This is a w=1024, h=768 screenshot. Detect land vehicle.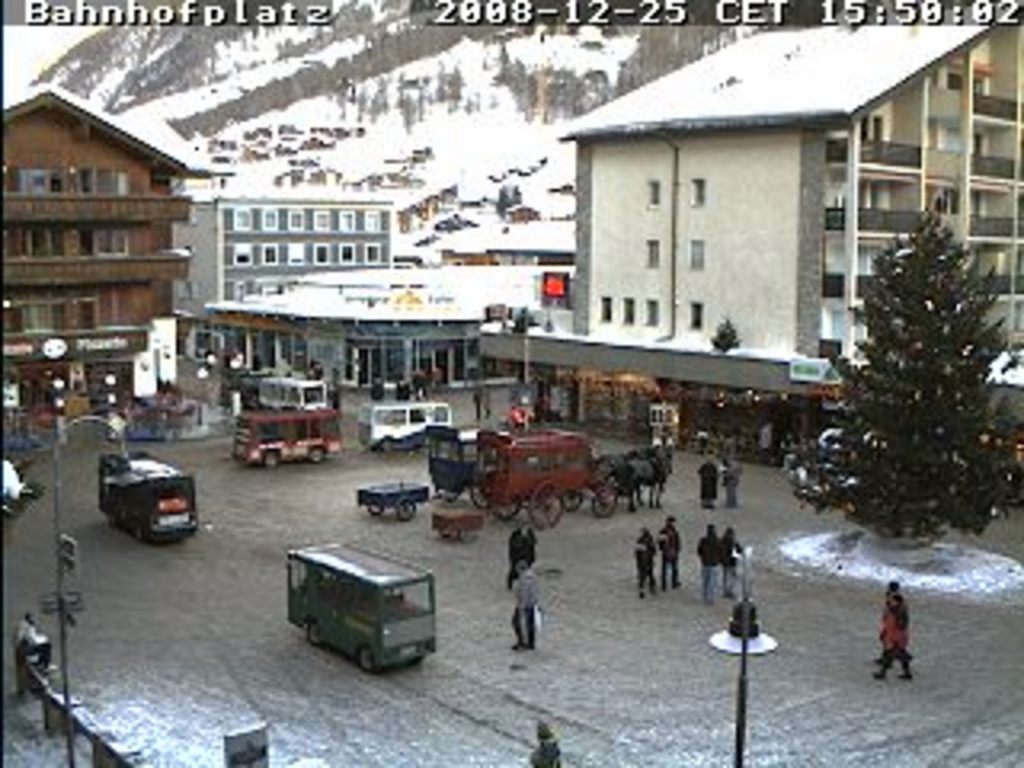
region(461, 426, 614, 528).
